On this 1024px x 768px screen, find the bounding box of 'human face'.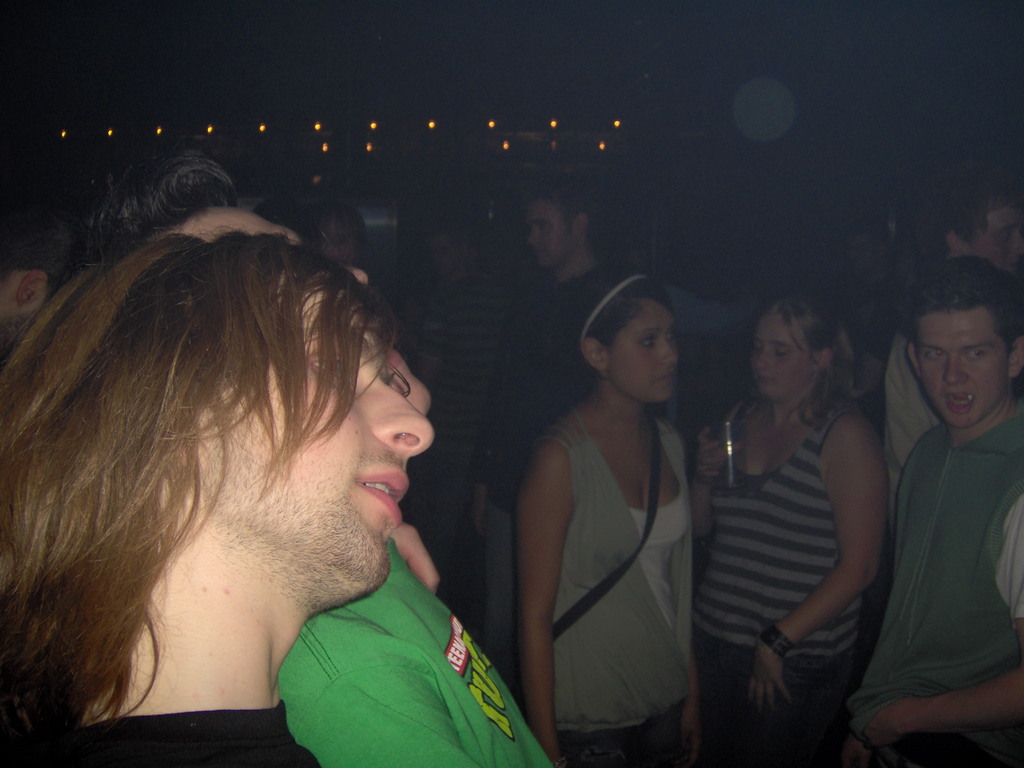
Bounding box: 750:311:811:403.
